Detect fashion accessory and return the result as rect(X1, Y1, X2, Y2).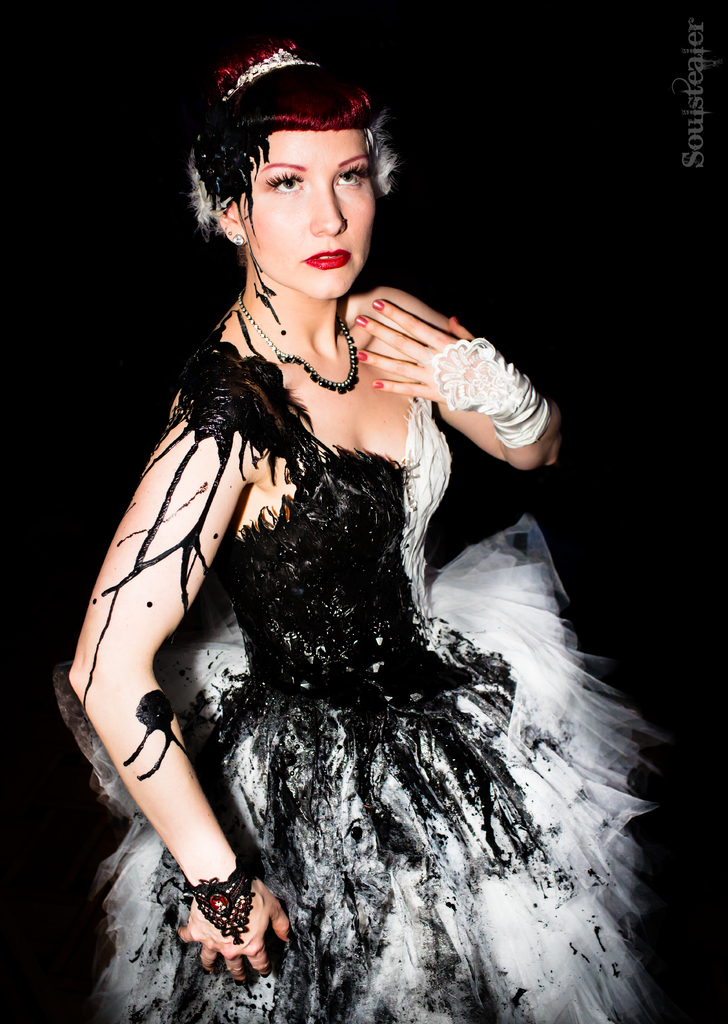
rect(374, 379, 384, 388).
